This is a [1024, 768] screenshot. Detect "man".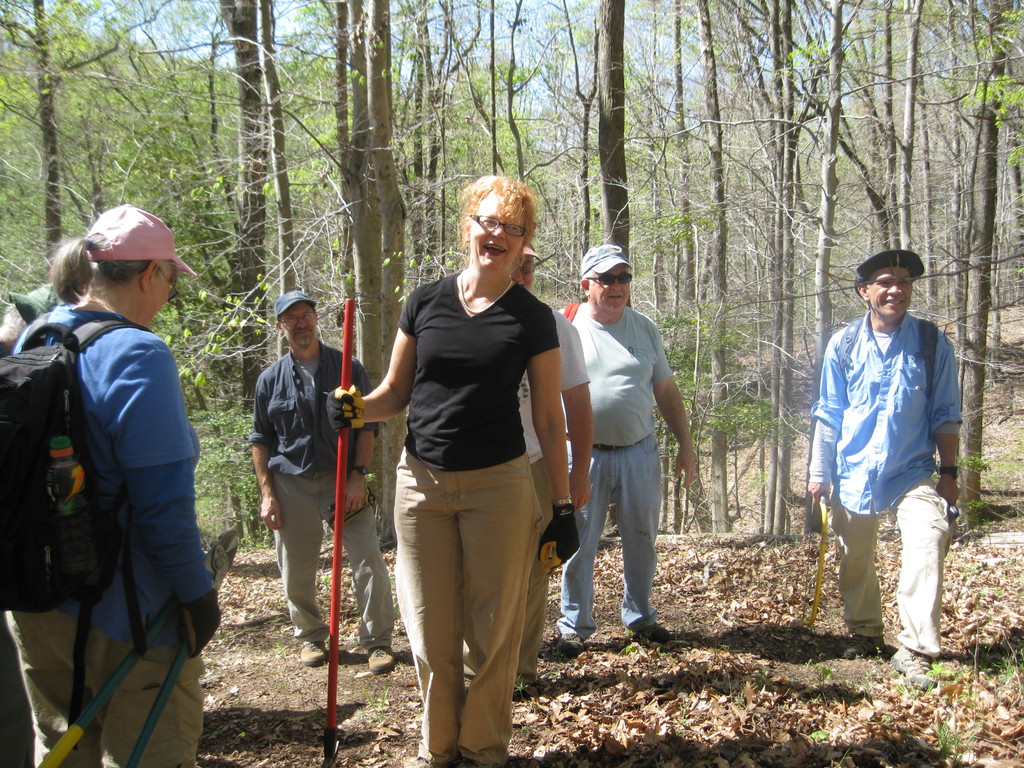
x1=804, y1=244, x2=975, y2=666.
